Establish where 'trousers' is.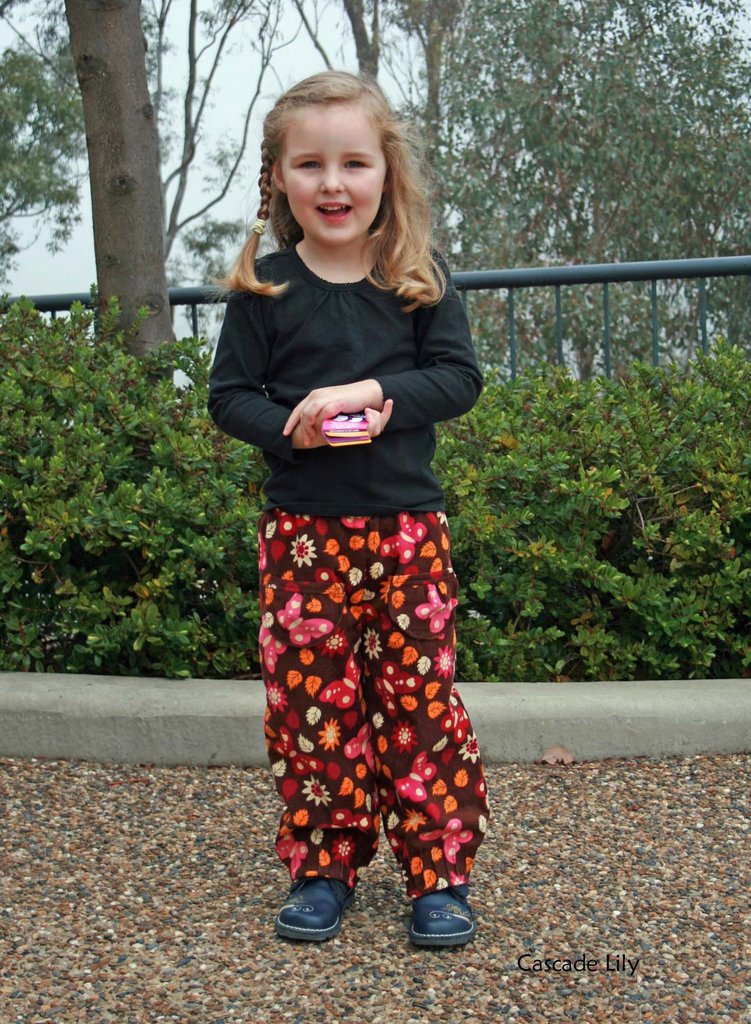
Established at 299/510/500/909.
